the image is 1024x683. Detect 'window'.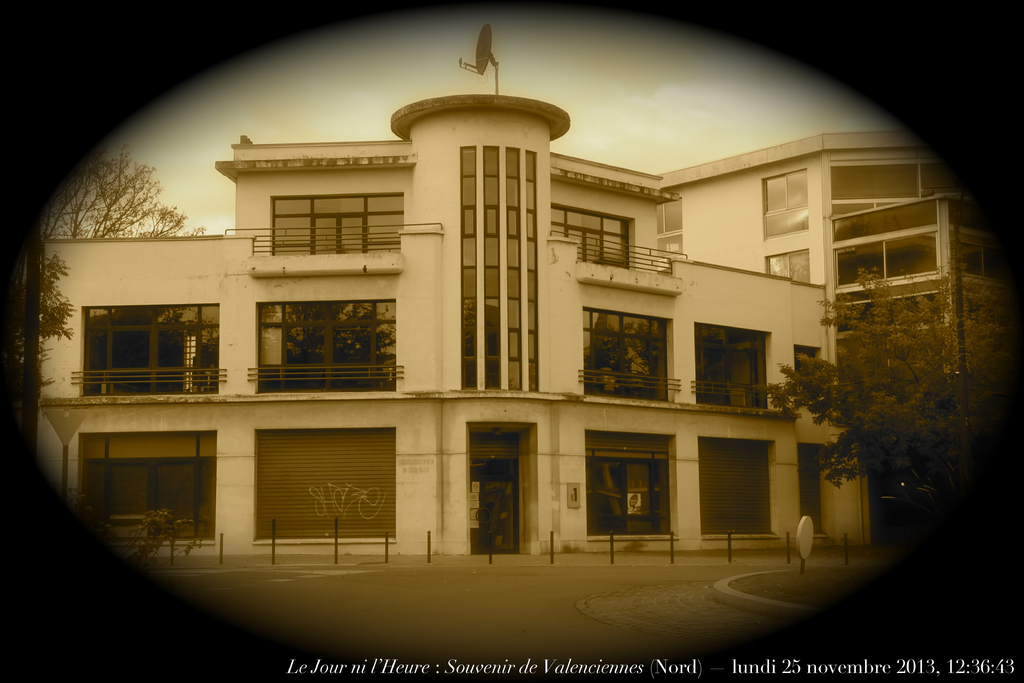
Detection: detection(550, 210, 639, 274).
